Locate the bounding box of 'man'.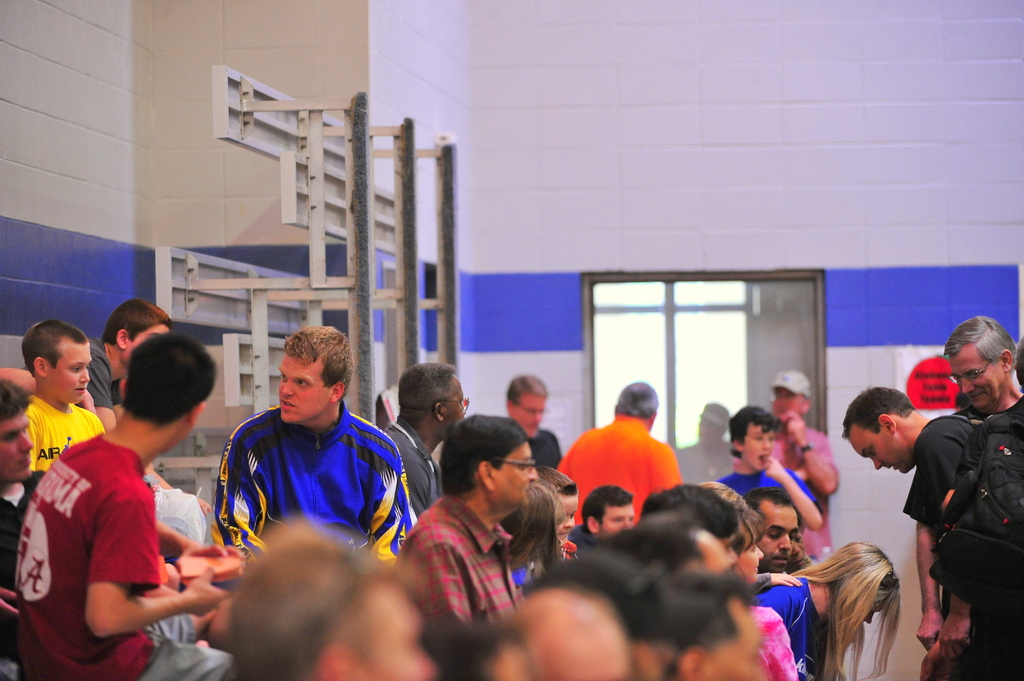
Bounding box: {"left": 394, "top": 426, "right": 548, "bottom": 646}.
